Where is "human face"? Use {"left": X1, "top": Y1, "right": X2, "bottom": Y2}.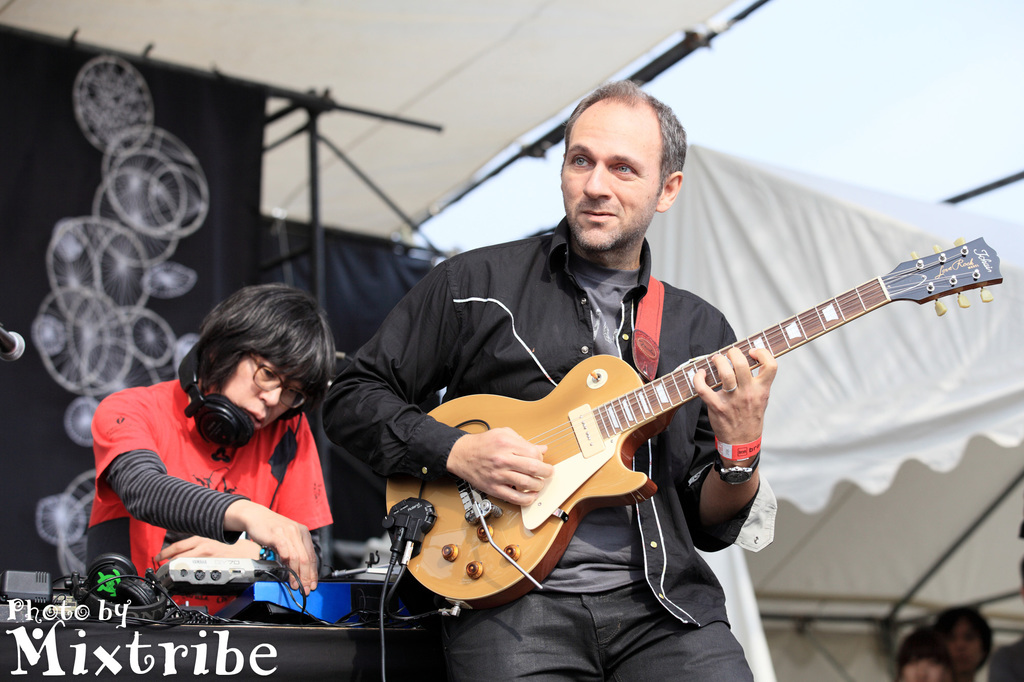
{"left": 562, "top": 102, "right": 660, "bottom": 250}.
